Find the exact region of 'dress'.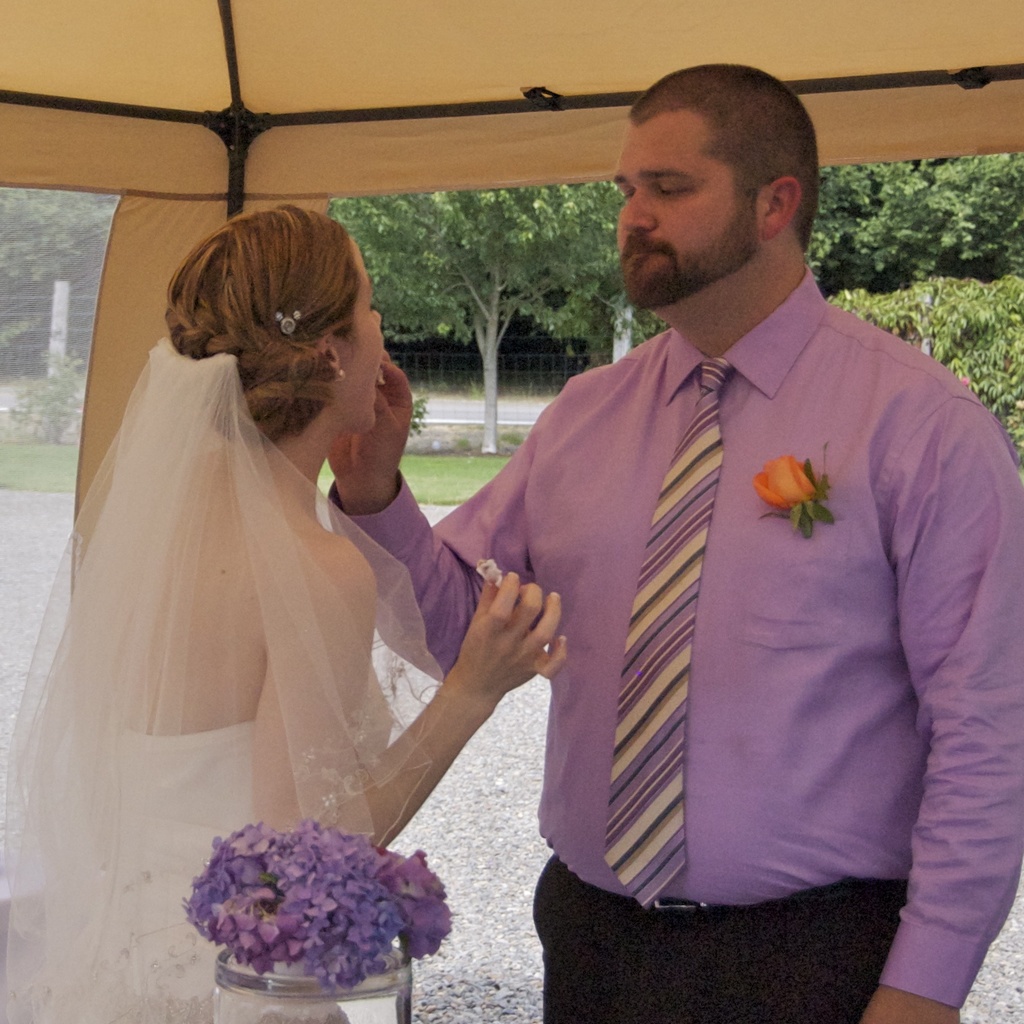
Exact region: [32,690,398,1023].
